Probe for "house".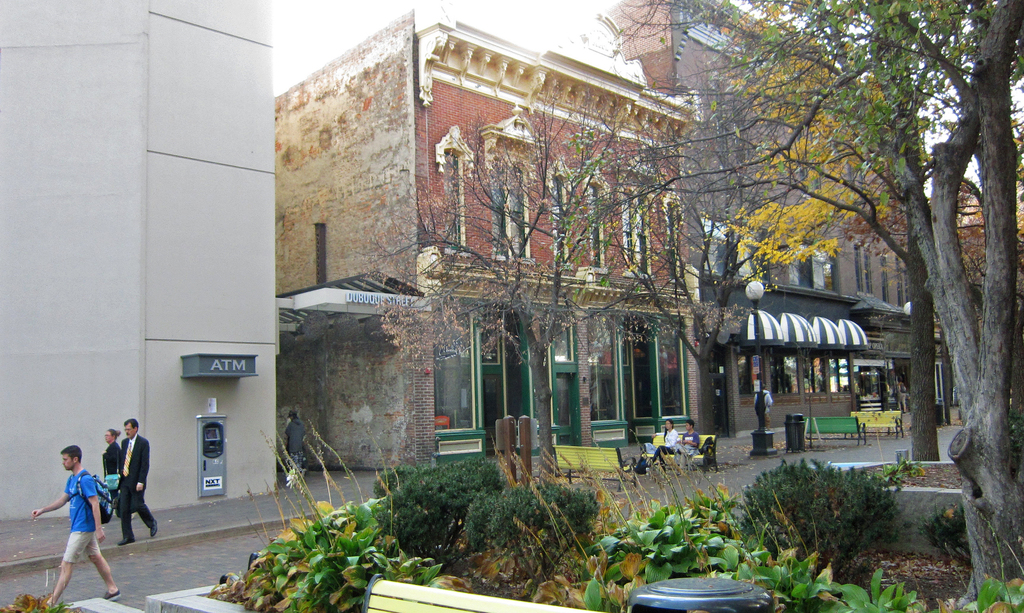
Probe result: box=[35, 24, 311, 534].
